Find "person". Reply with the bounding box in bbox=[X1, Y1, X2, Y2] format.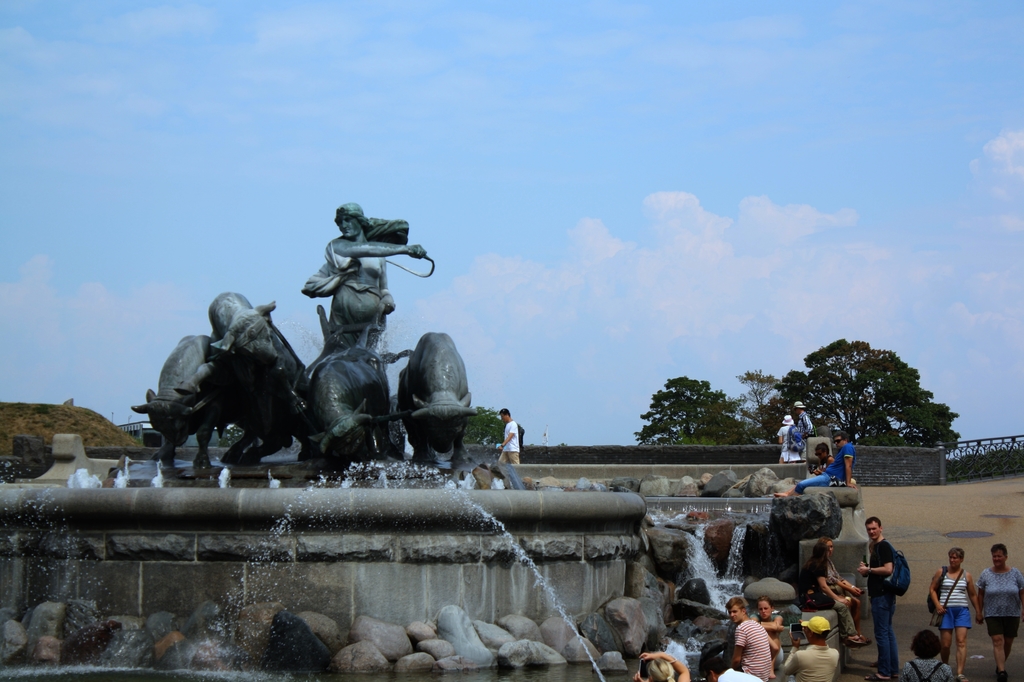
bbox=[767, 399, 808, 467].
